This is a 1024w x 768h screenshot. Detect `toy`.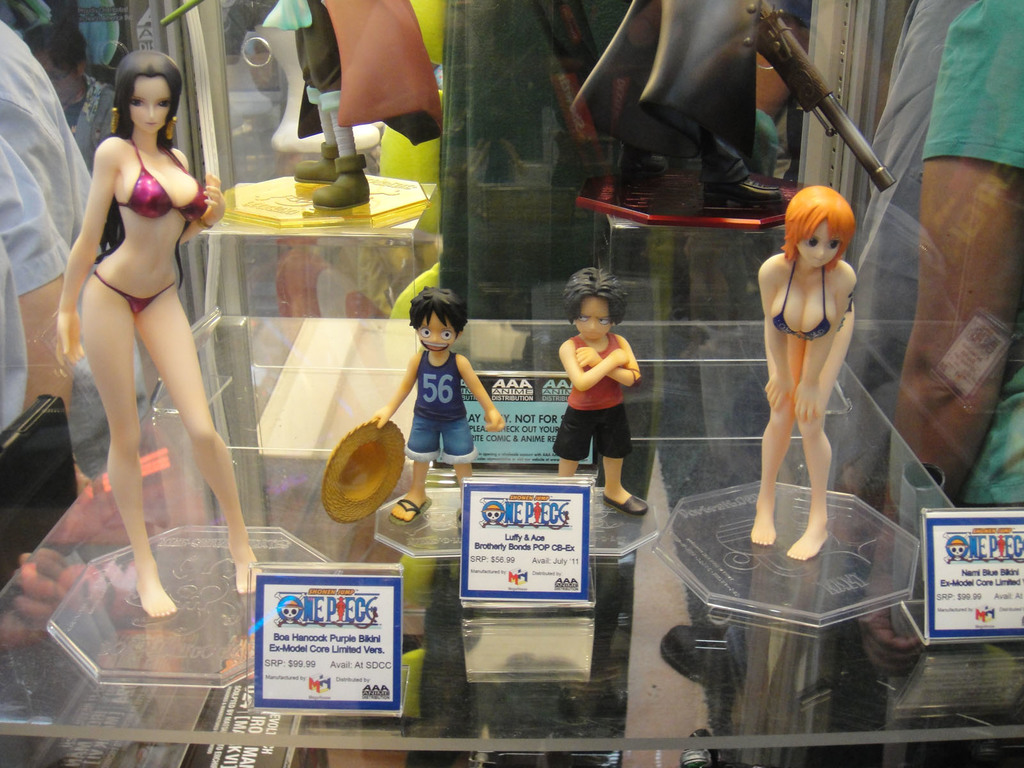
{"x1": 50, "y1": 51, "x2": 268, "y2": 616}.
